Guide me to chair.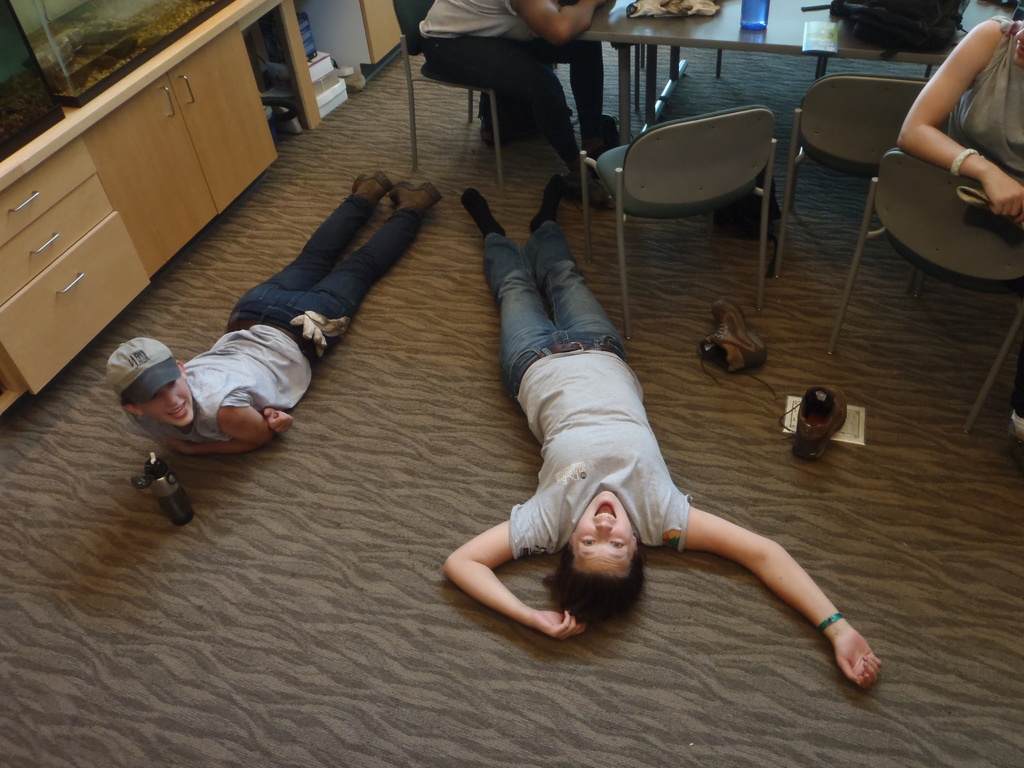
Guidance: crop(828, 147, 1023, 433).
